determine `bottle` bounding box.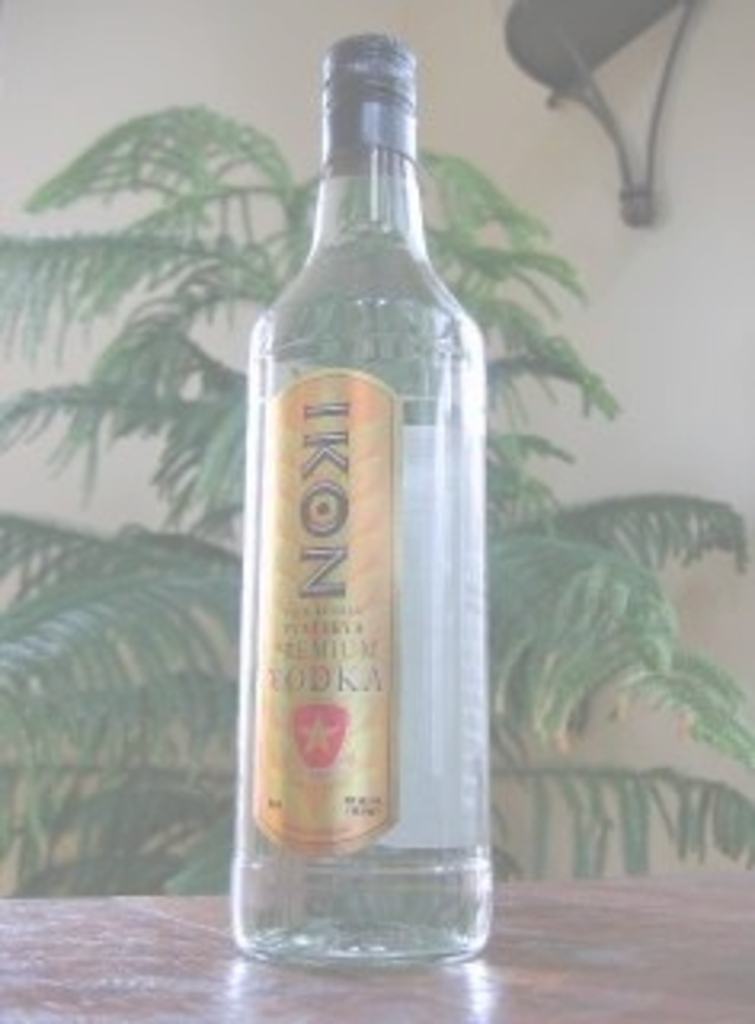
Determined: BBox(227, 35, 493, 970).
